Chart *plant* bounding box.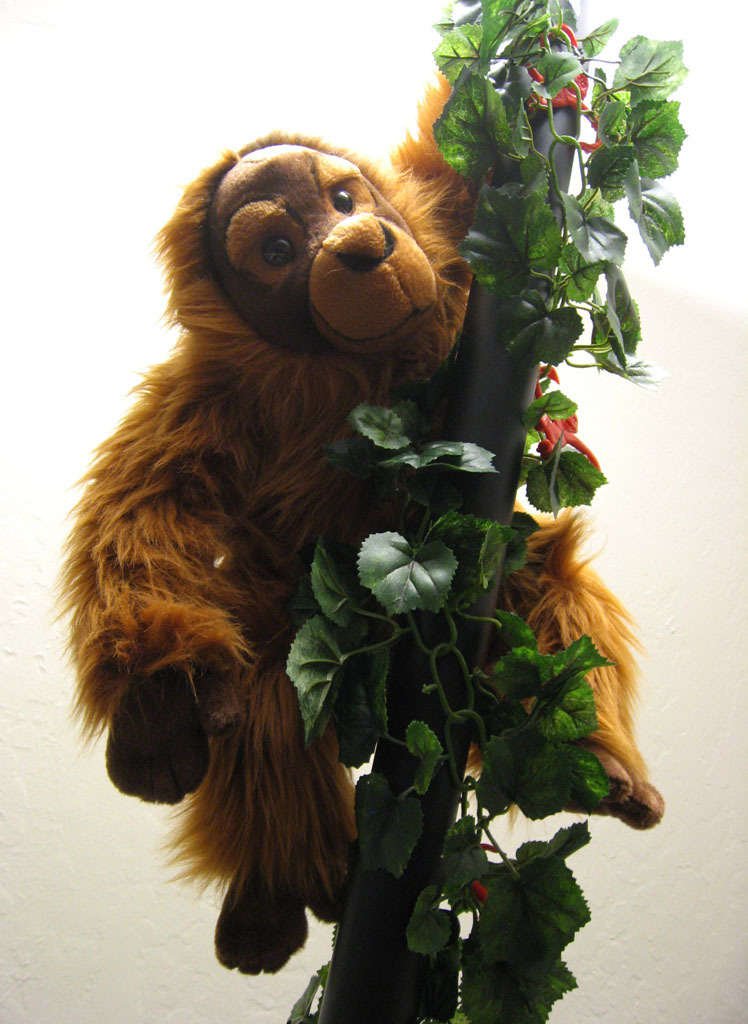
Charted: left=283, top=0, right=686, bottom=1023.
